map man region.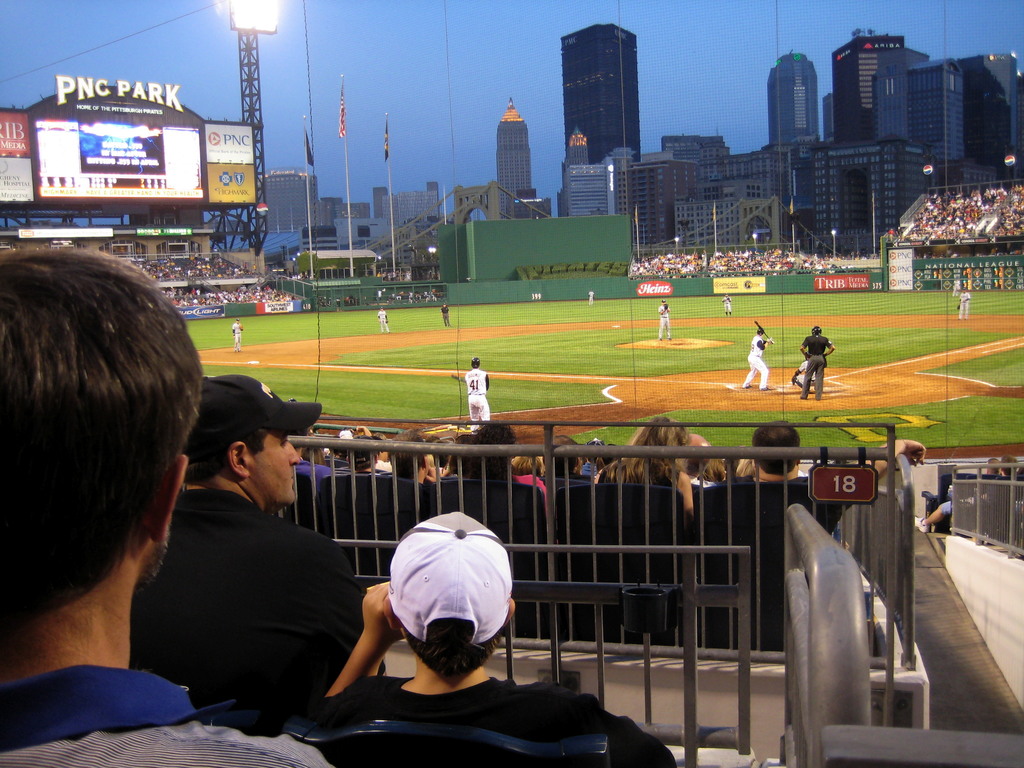
Mapped to 230,321,245,344.
